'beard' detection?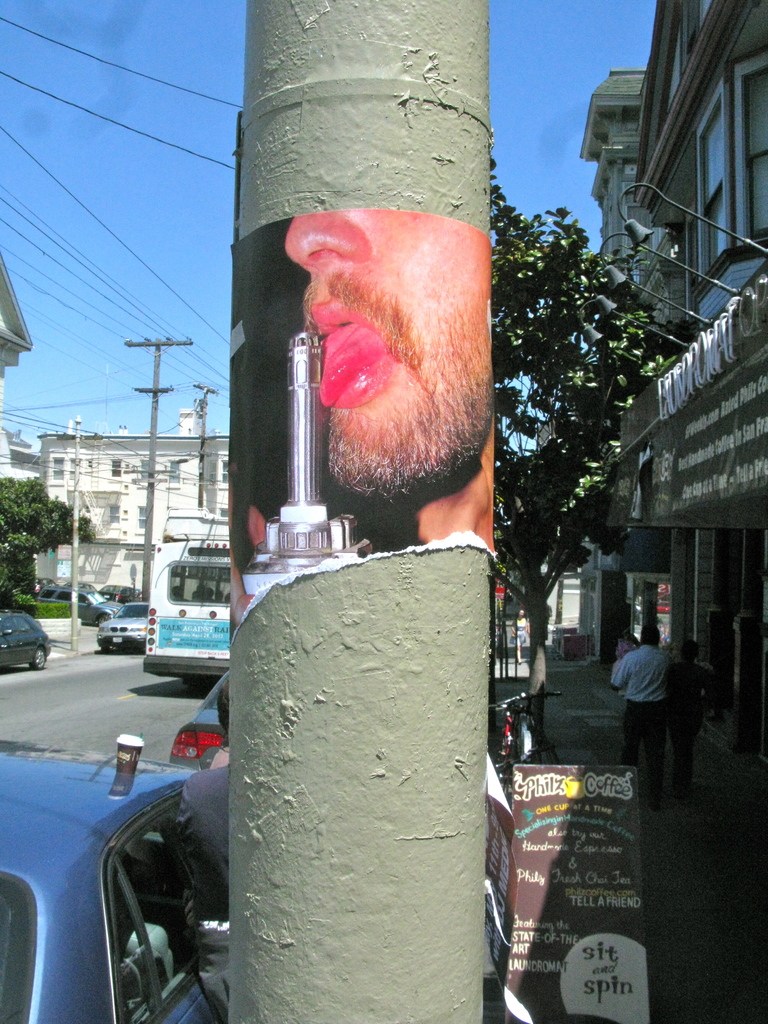
[left=308, top=241, right=490, bottom=515]
